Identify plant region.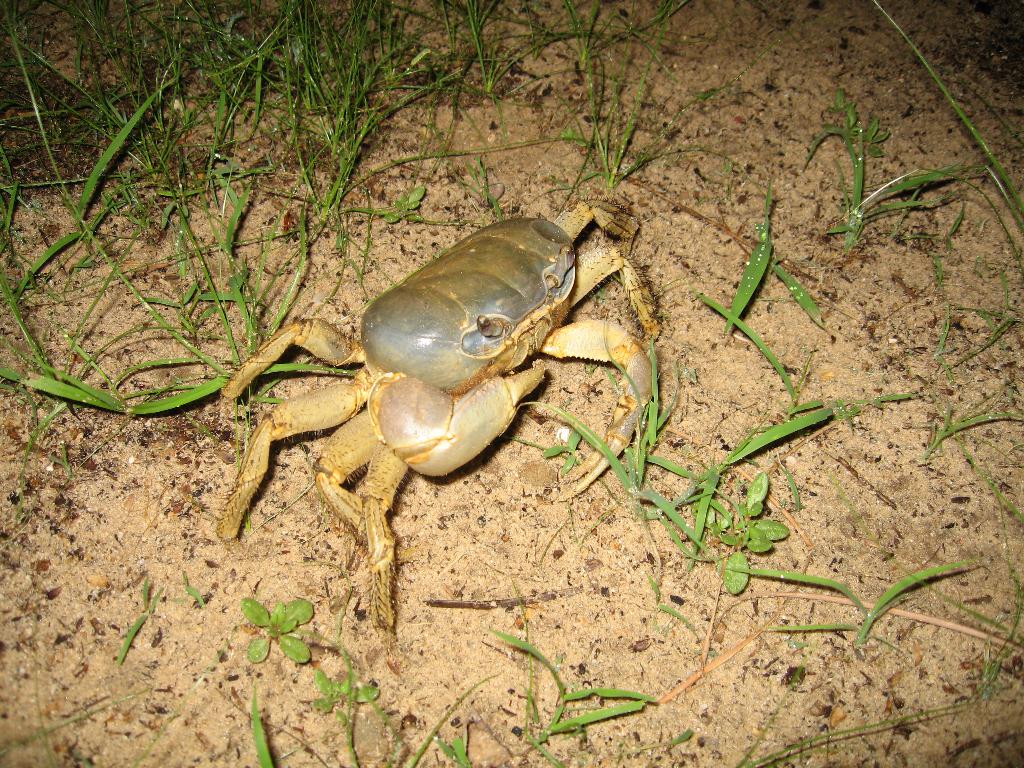
Region: crop(175, 570, 200, 611).
